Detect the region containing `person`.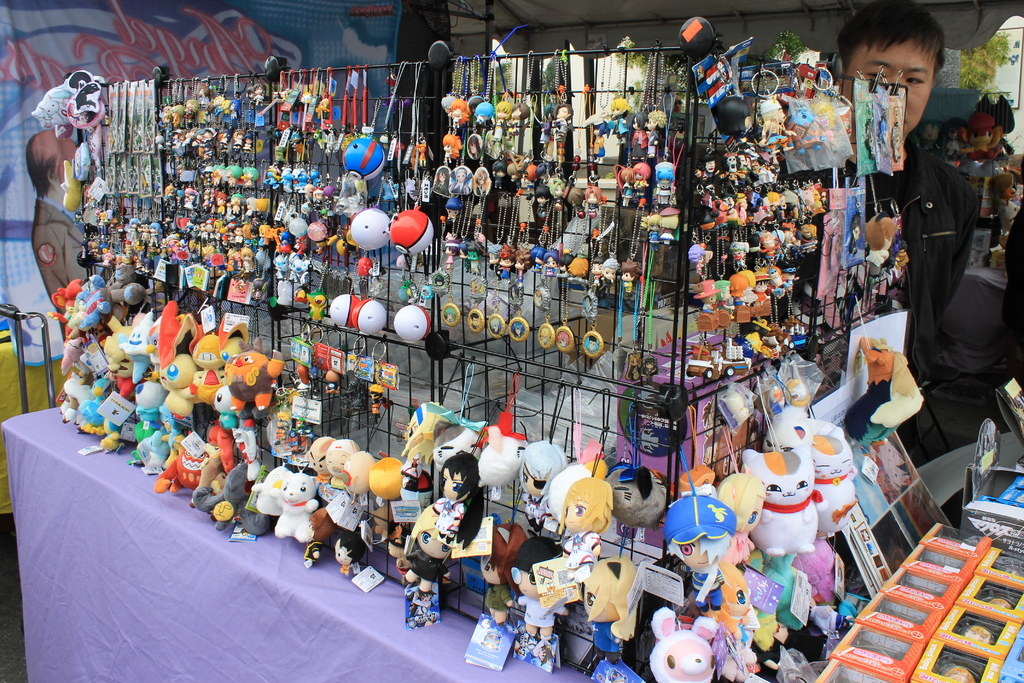
[538,163,554,185].
